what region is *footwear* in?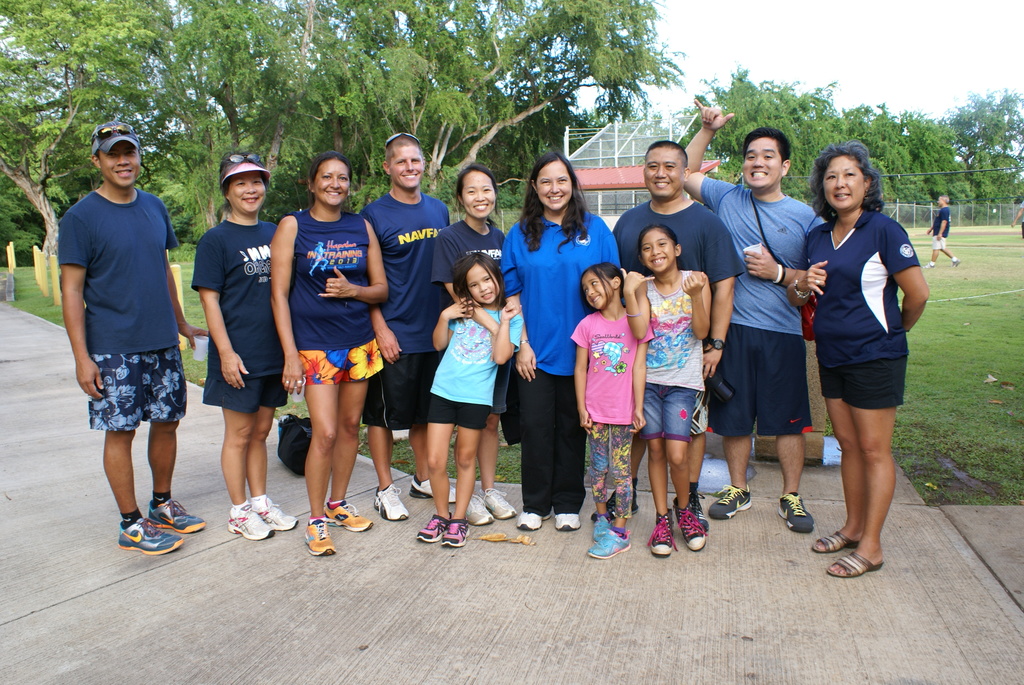
(440,515,468,545).
